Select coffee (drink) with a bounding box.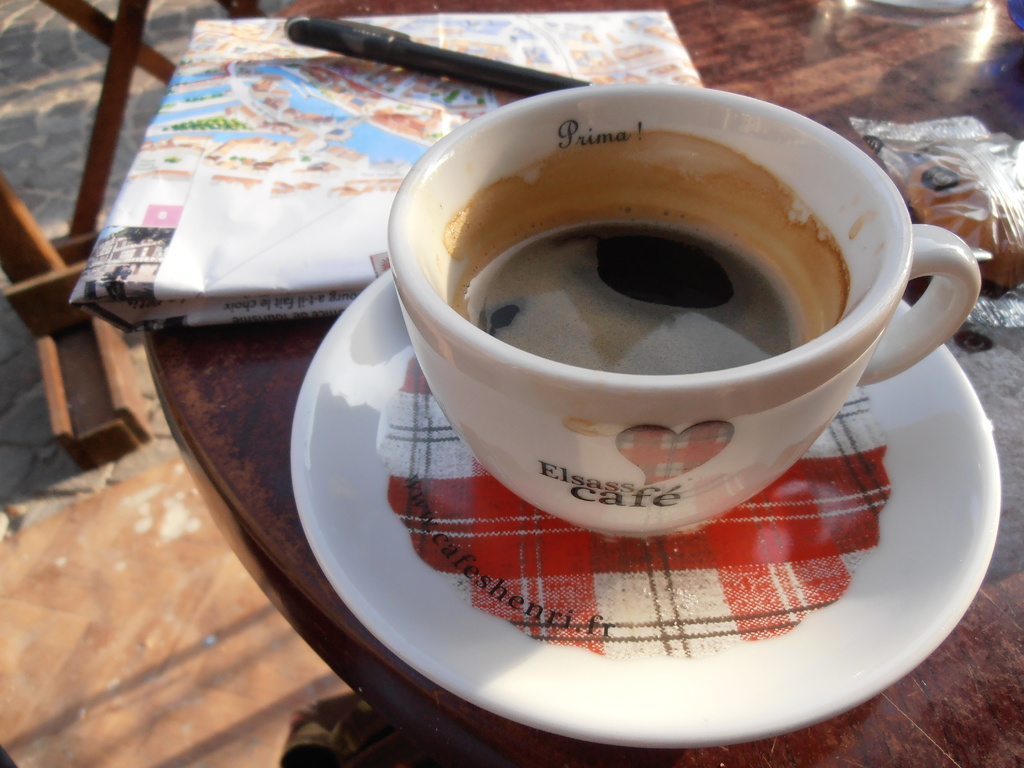
[x1=365, y1=84, x2=943, y2=532].
